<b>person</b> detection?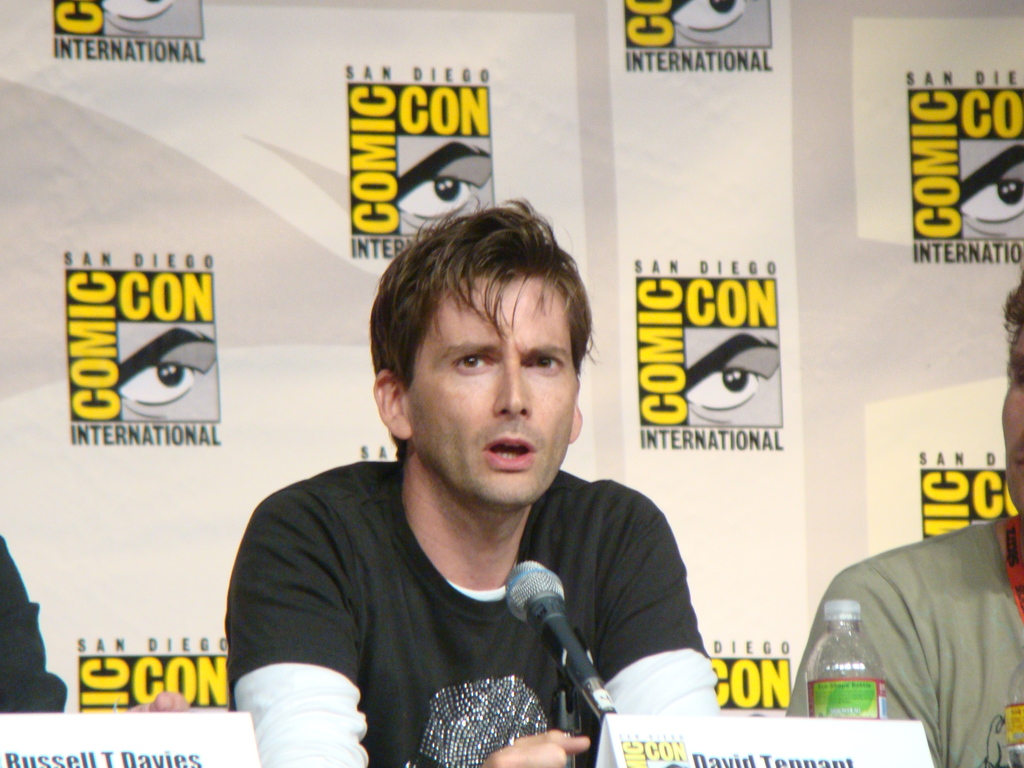
BBox(684, 332, 780, 429)
